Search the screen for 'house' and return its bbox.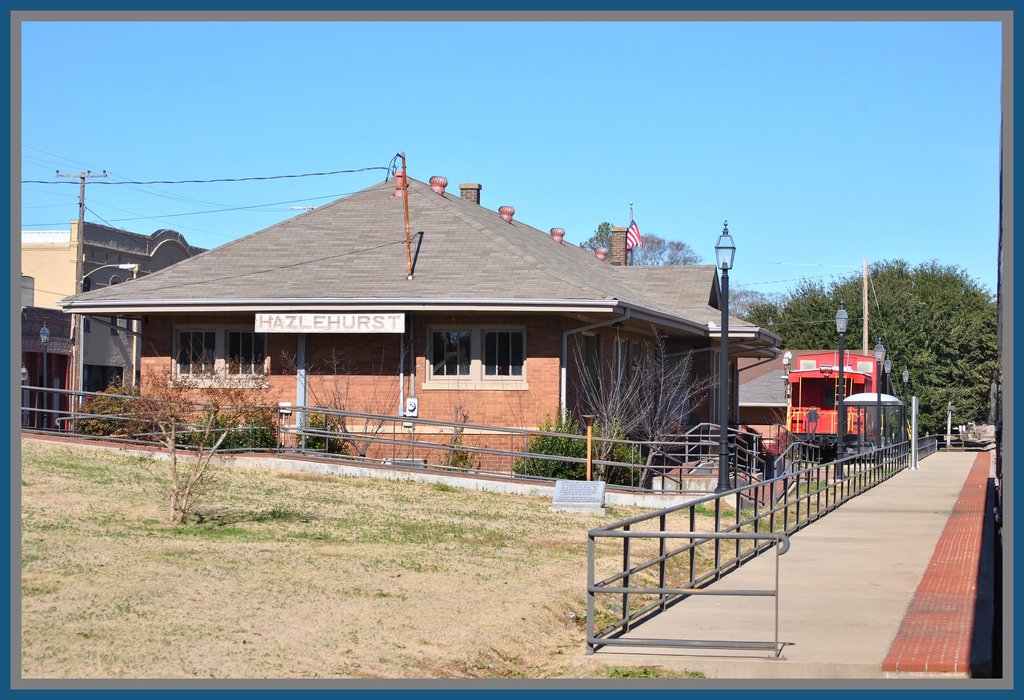
Found: 736/350/890/465.
